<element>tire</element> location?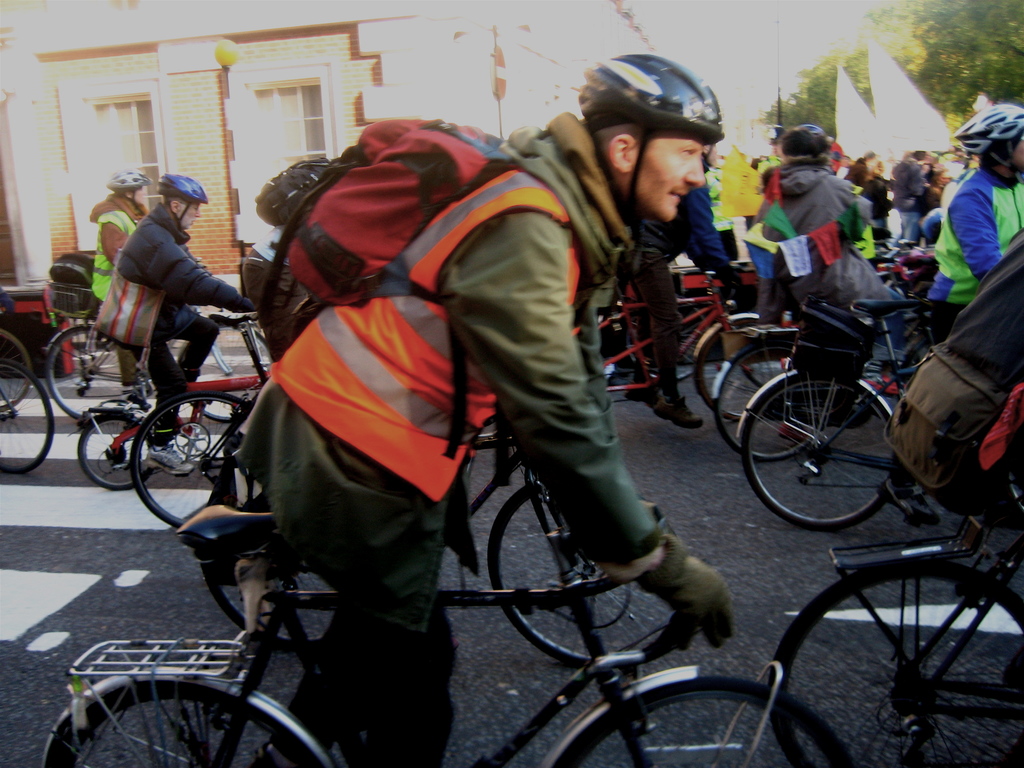
Rect(551, 675, 852, 767)
